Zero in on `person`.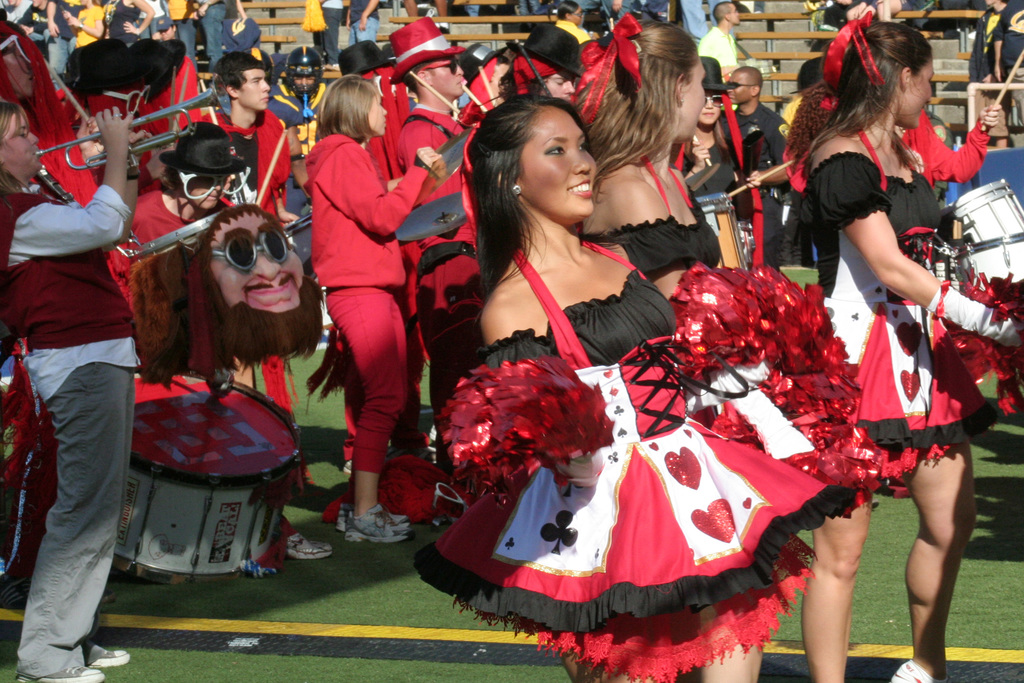
Zeroed in: {"left": 474, "top": 96, "right": 765, "bottom": 682}.
